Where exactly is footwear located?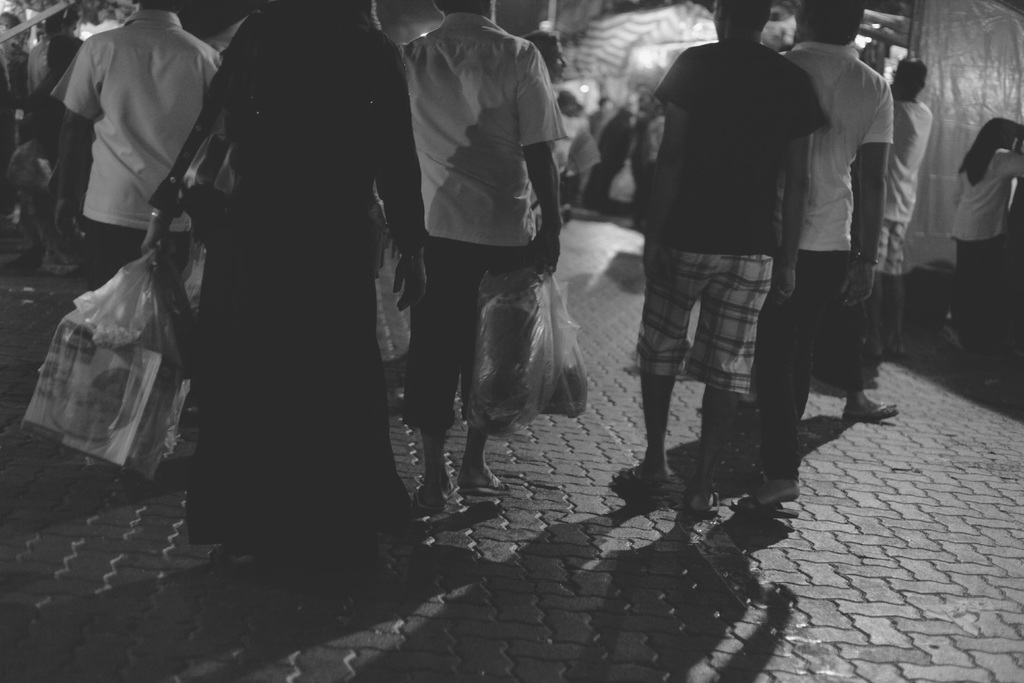
Its bounding box is <region>403, 459, 504, 527</region>.
